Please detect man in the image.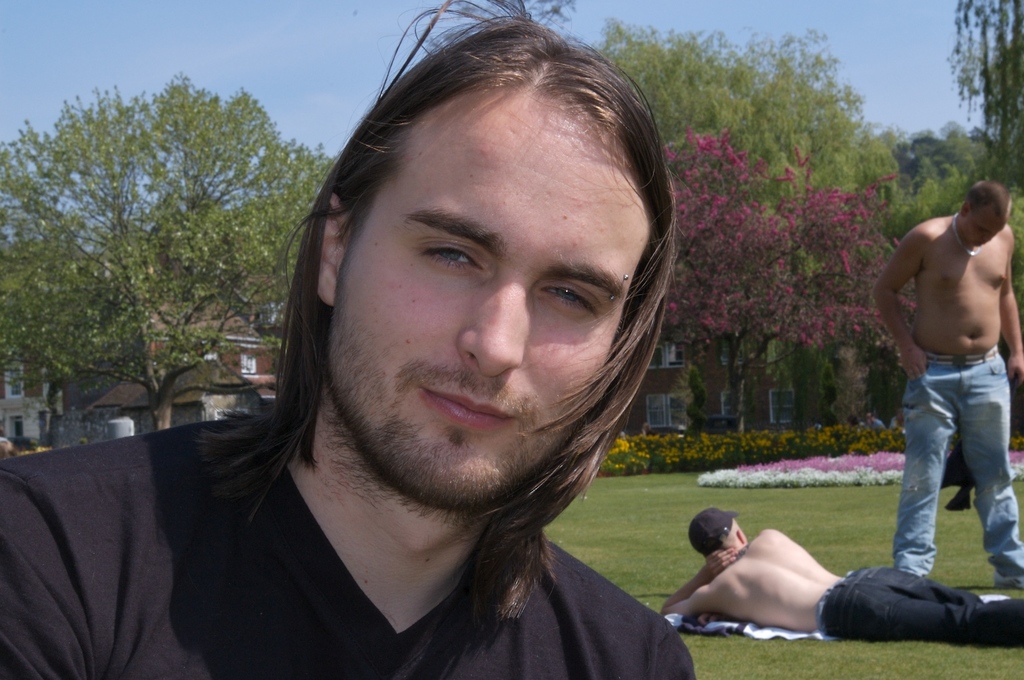
bbox=(659, 507, 1023, 647).
